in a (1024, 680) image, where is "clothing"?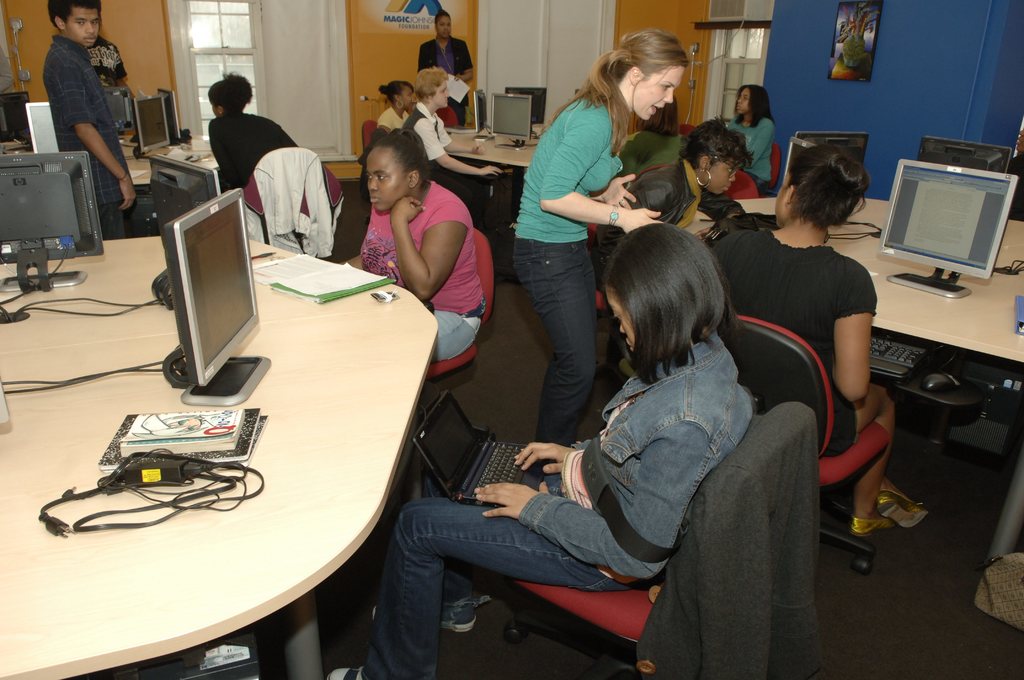
BBox(419, 30, 483, 124).
